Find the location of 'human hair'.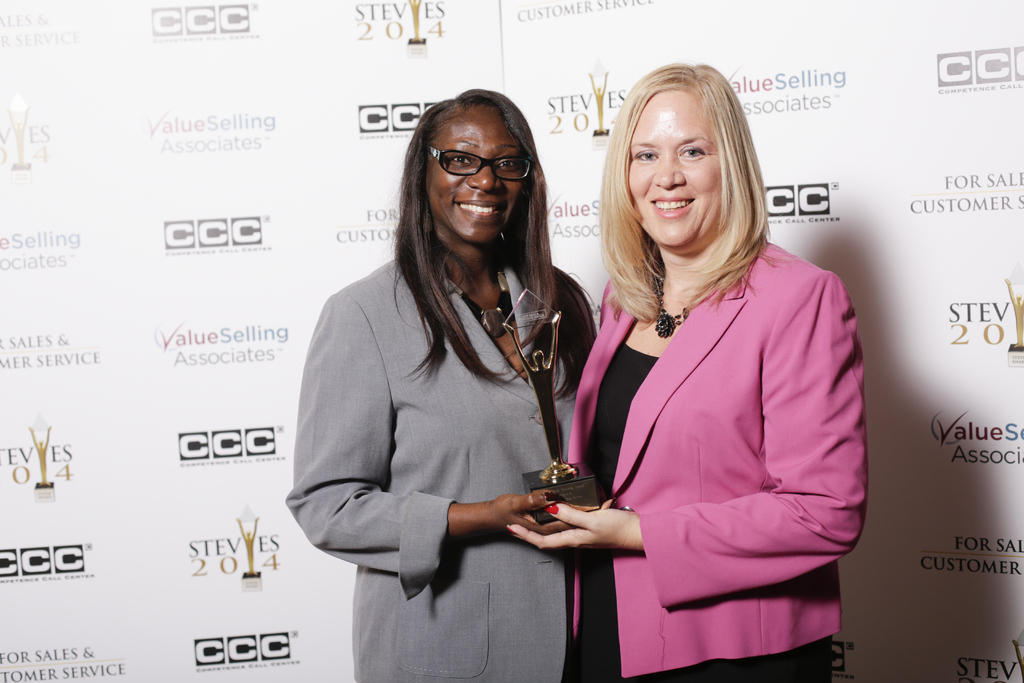
Location: select_region(387, 86, 605, 407).
